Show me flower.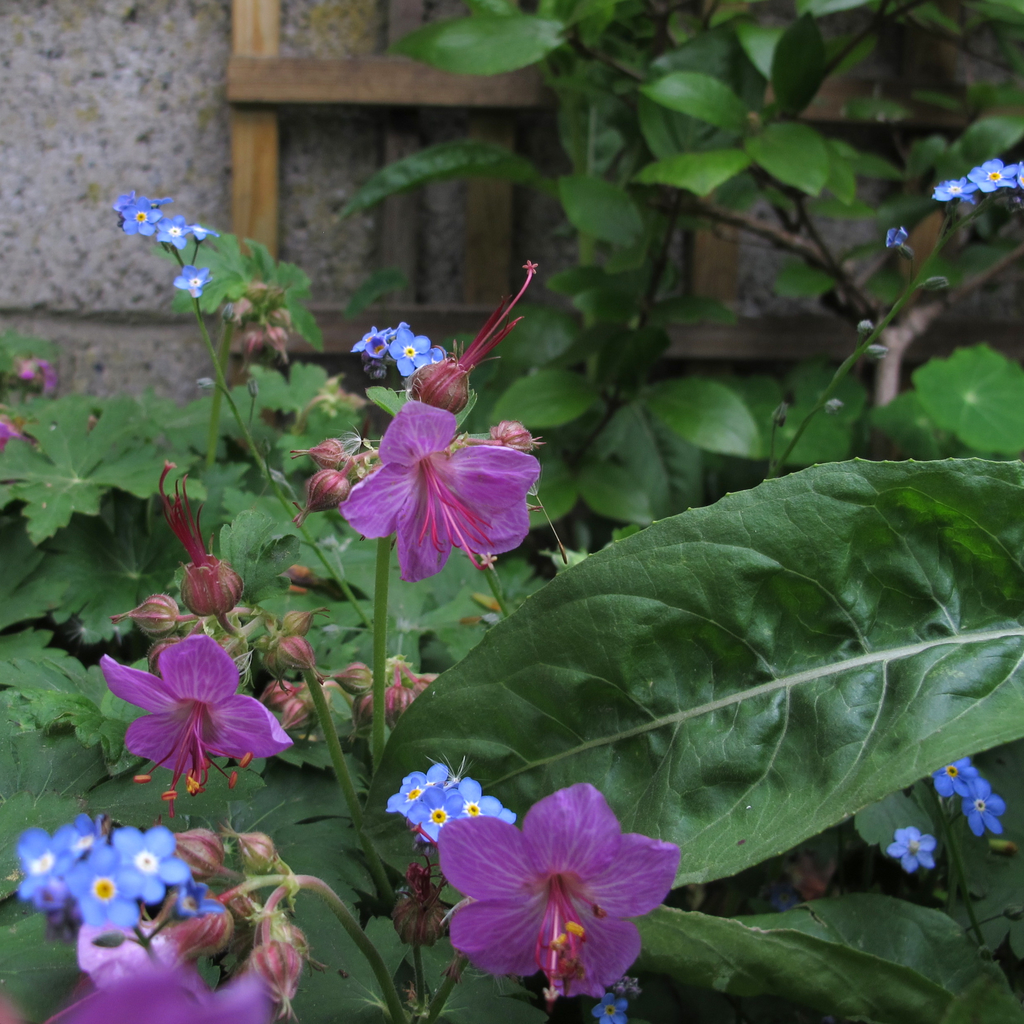
flower is here: rect(922, 755, 1005, 845).
